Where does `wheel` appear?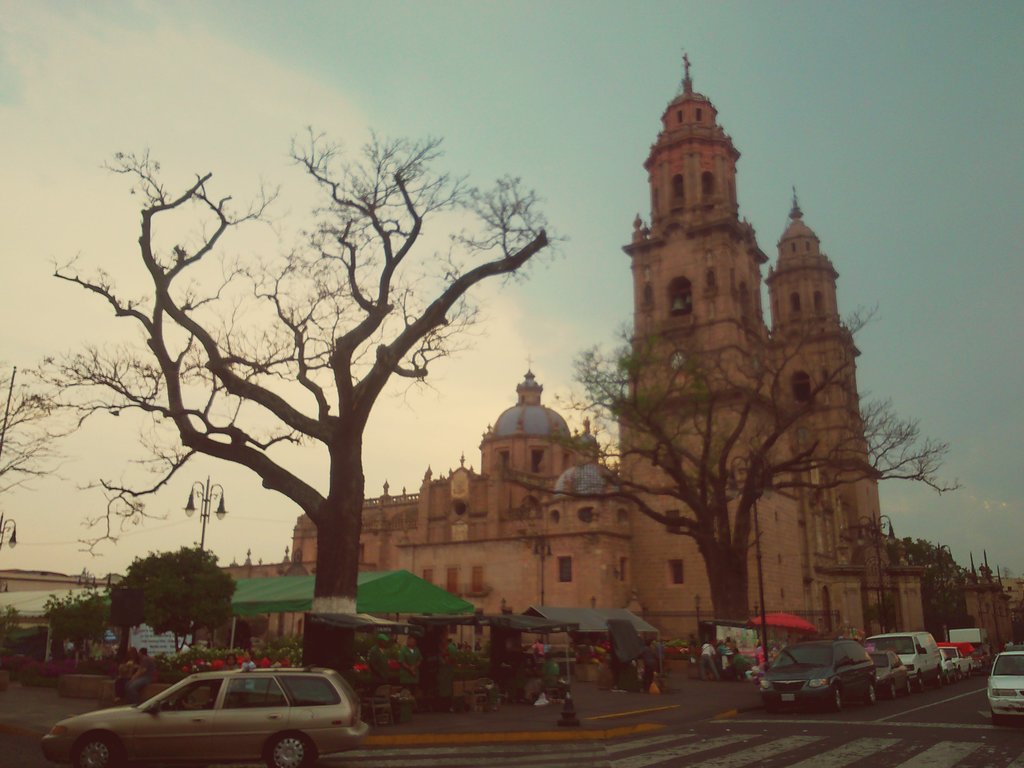
Appears at (899, 678, 915, 696).
